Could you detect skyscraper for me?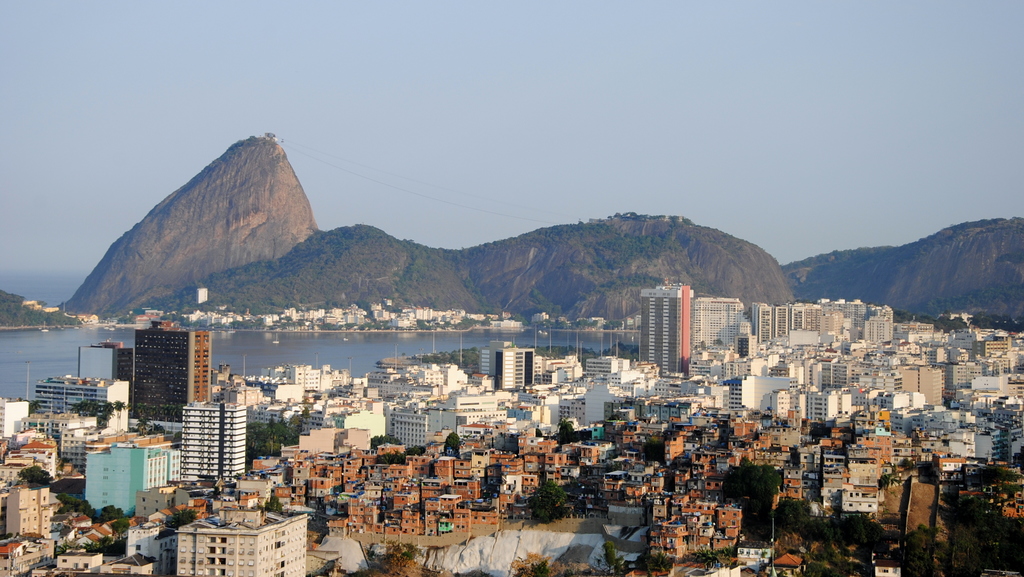
Detection result: rect(792, 303, 819, 333).
